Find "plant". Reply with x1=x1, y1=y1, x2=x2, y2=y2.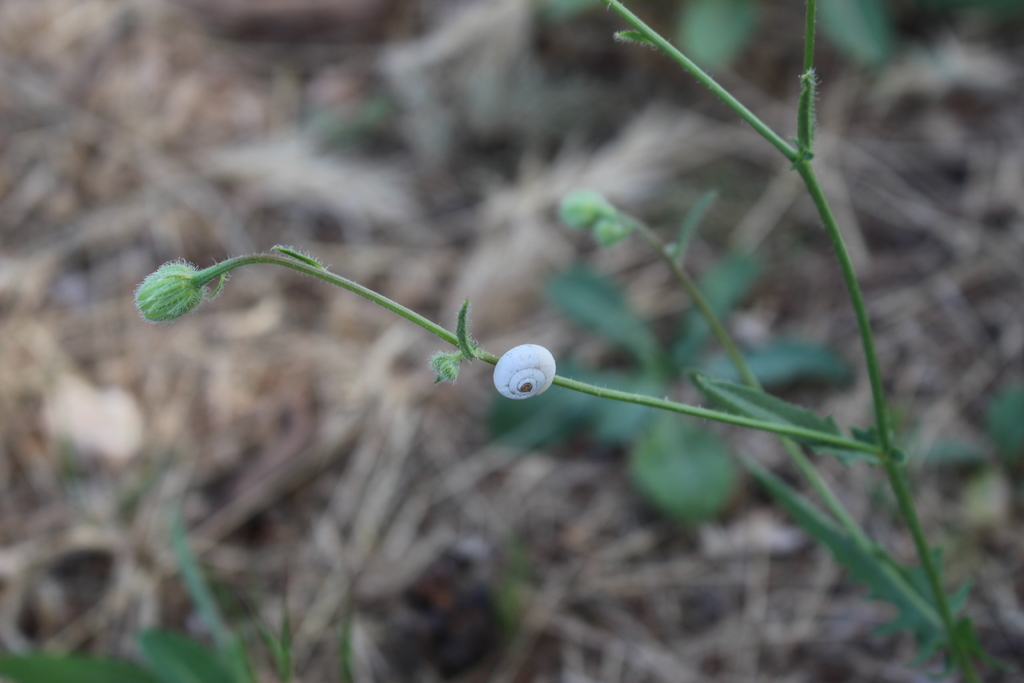
x1=0, y1=504, x2=367, y2=682.
